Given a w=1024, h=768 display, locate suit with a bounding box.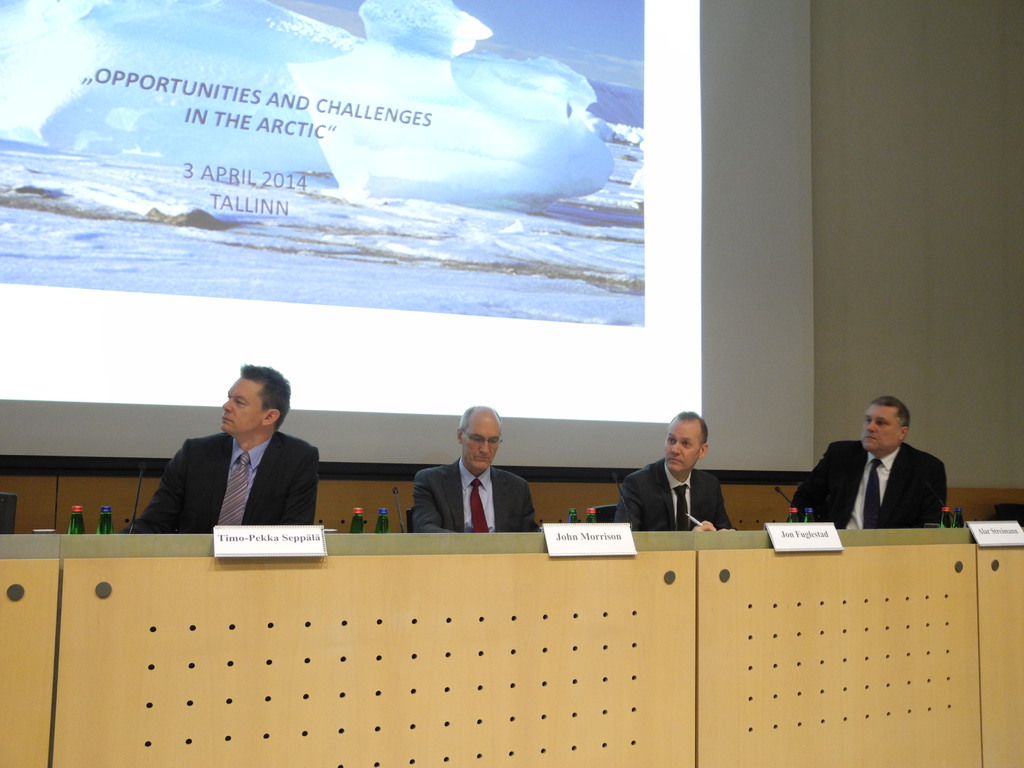
Located: [413,450,541,542].
